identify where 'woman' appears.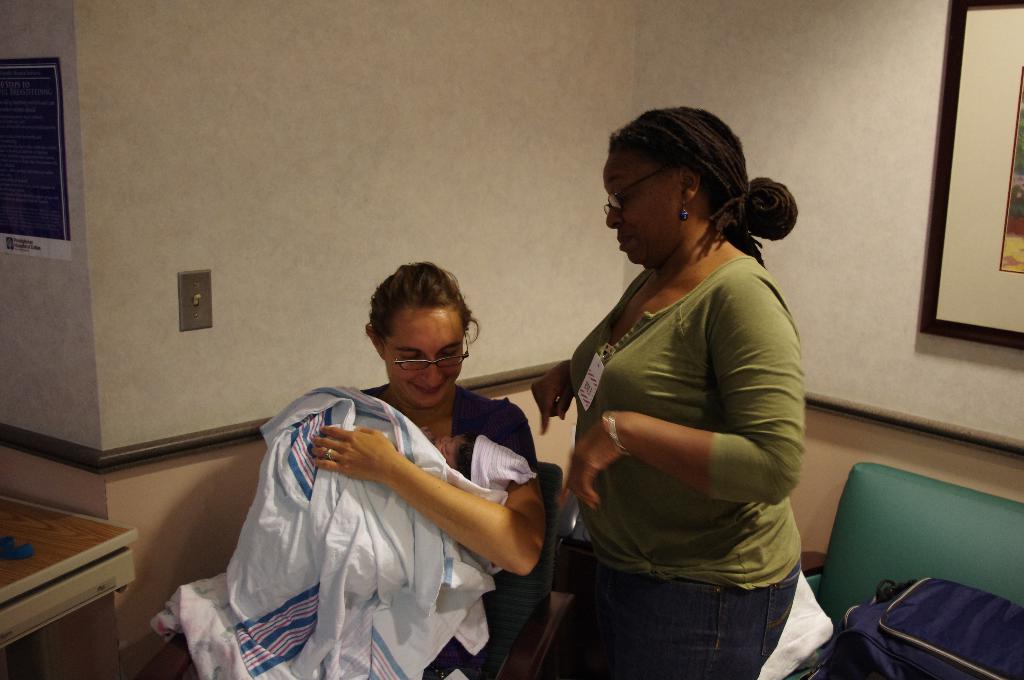
Appears at bbox=[259, 259, 546, 679].
